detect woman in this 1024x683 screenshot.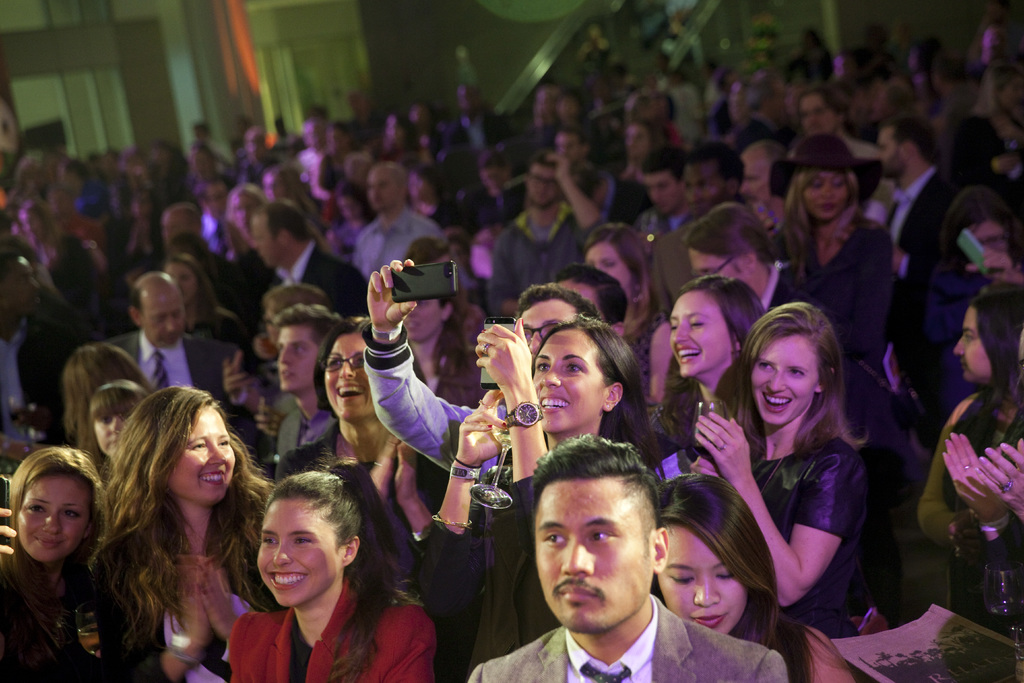
Detection: 684 202 891 381.
